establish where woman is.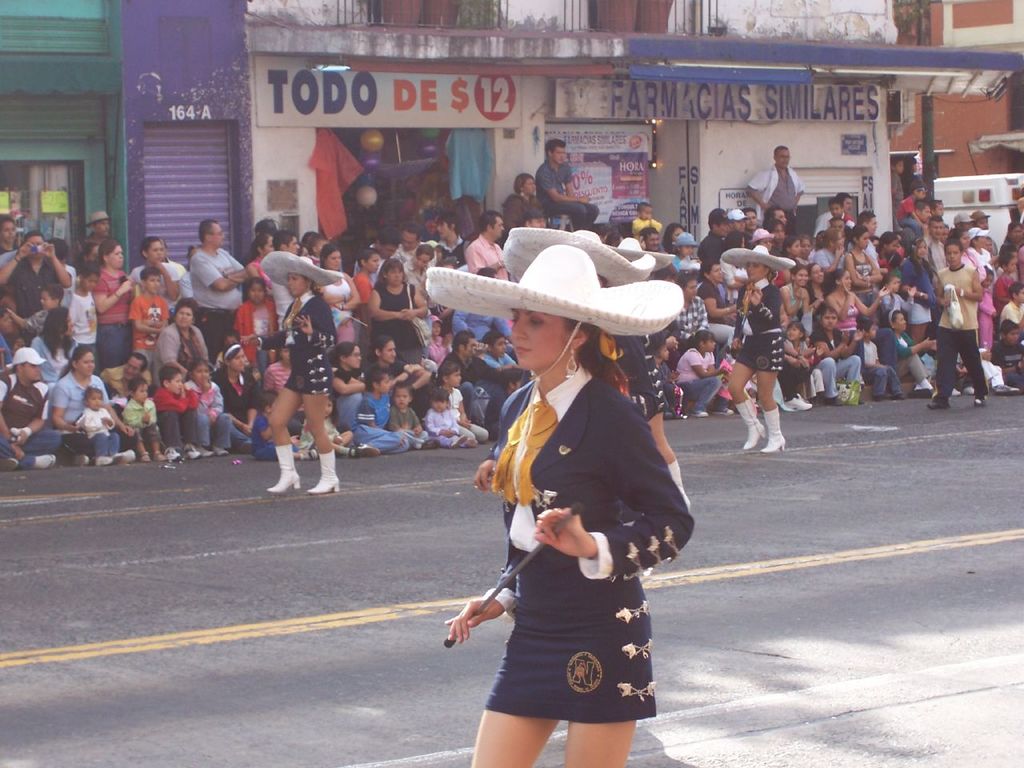
Established at <region>472, 221, 691, 608</region>.
